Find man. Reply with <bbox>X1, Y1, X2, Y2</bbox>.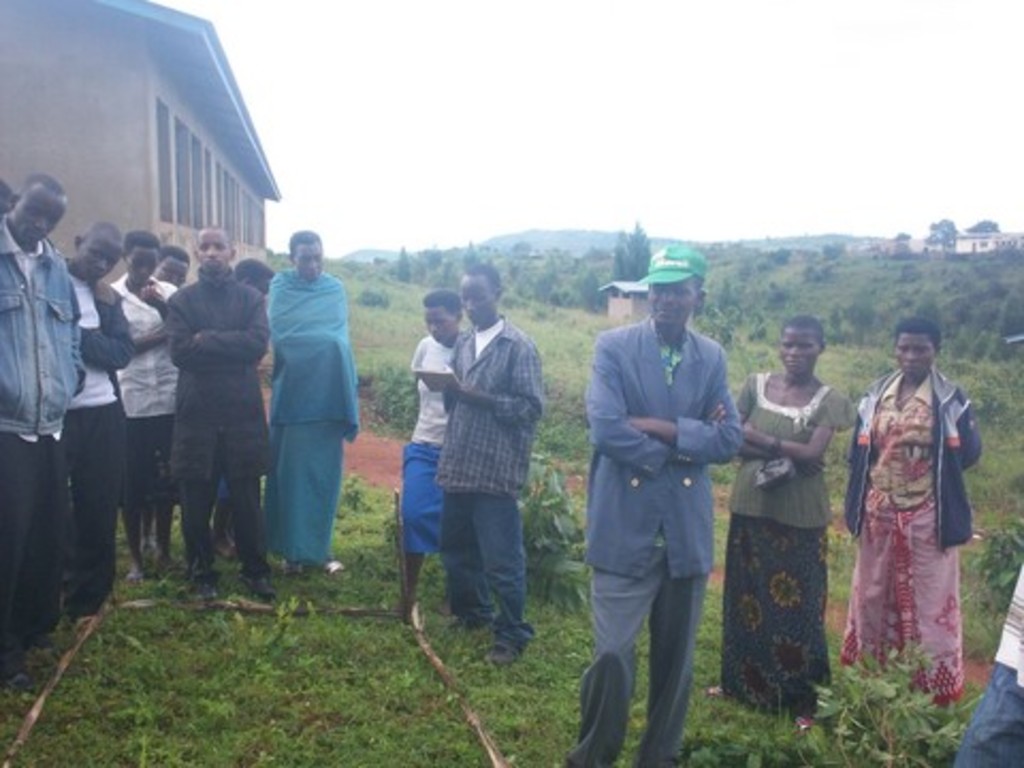
<bbox>433, 262, 546, 666</bbox>.
